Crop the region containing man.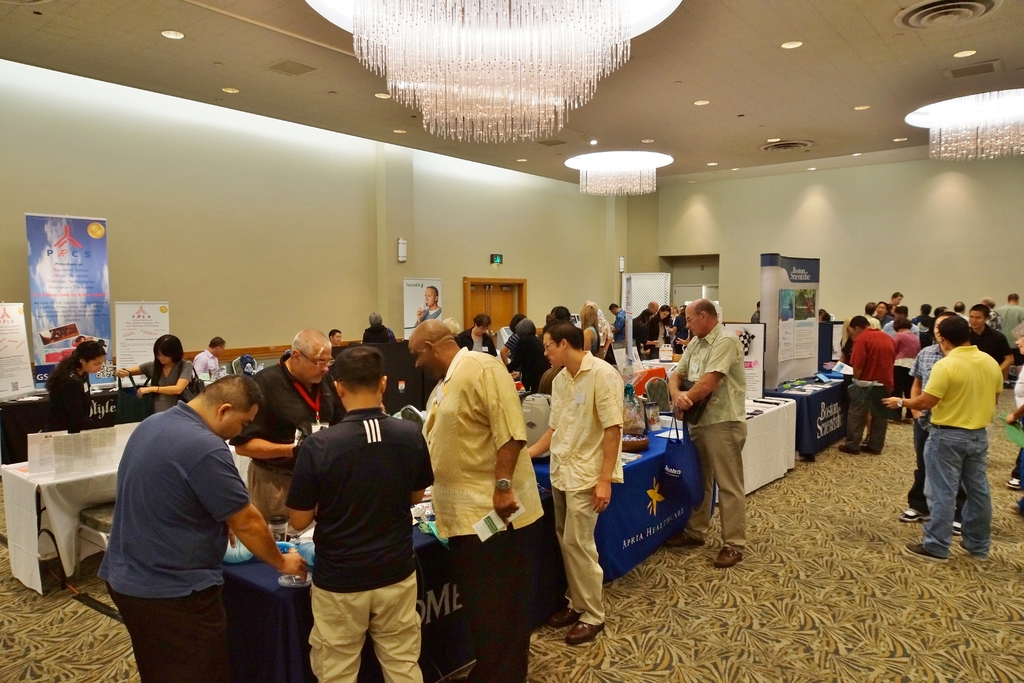
Crop region: l=194, t=332, r=224, b=377.
